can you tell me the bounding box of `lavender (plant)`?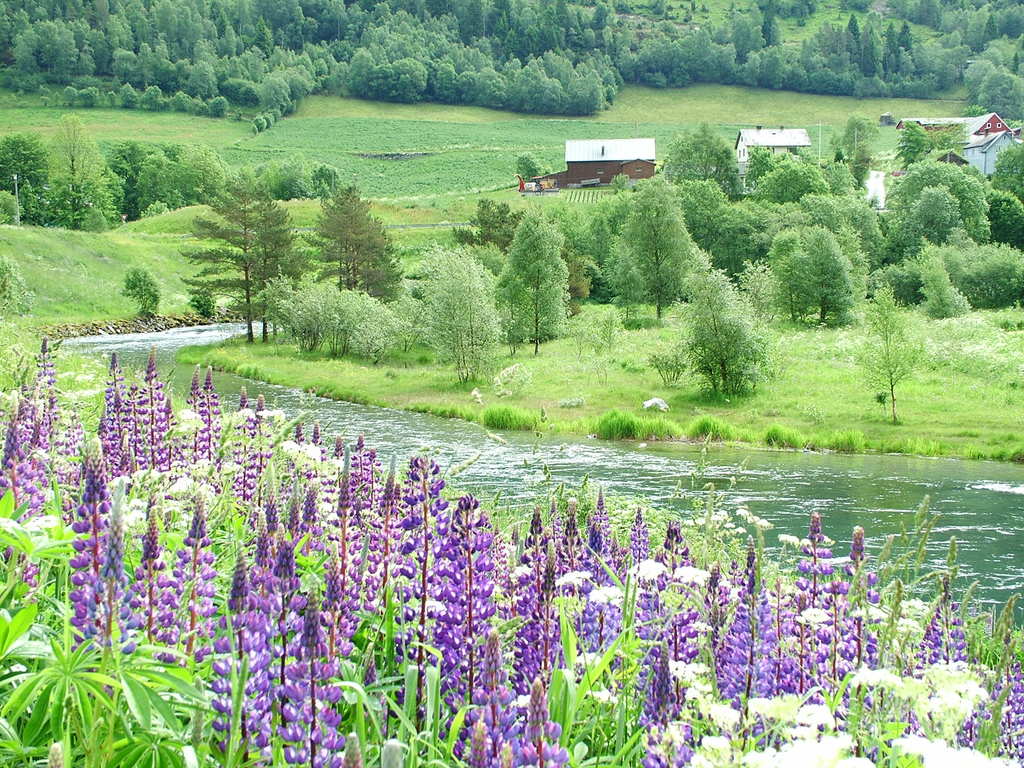
{"left": 0, "top": 406, "right": 41, "bottom": 522}.
